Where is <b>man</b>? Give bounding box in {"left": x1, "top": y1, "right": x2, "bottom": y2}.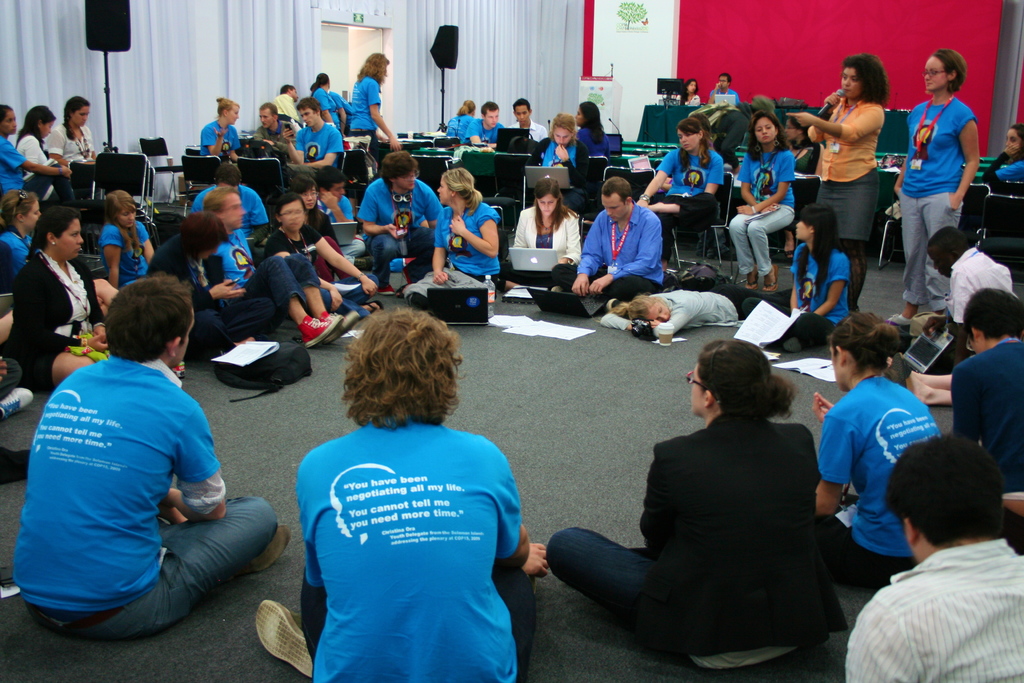
{"left": 920, "top": 227, "right": 1020, "bottom": 365}.
